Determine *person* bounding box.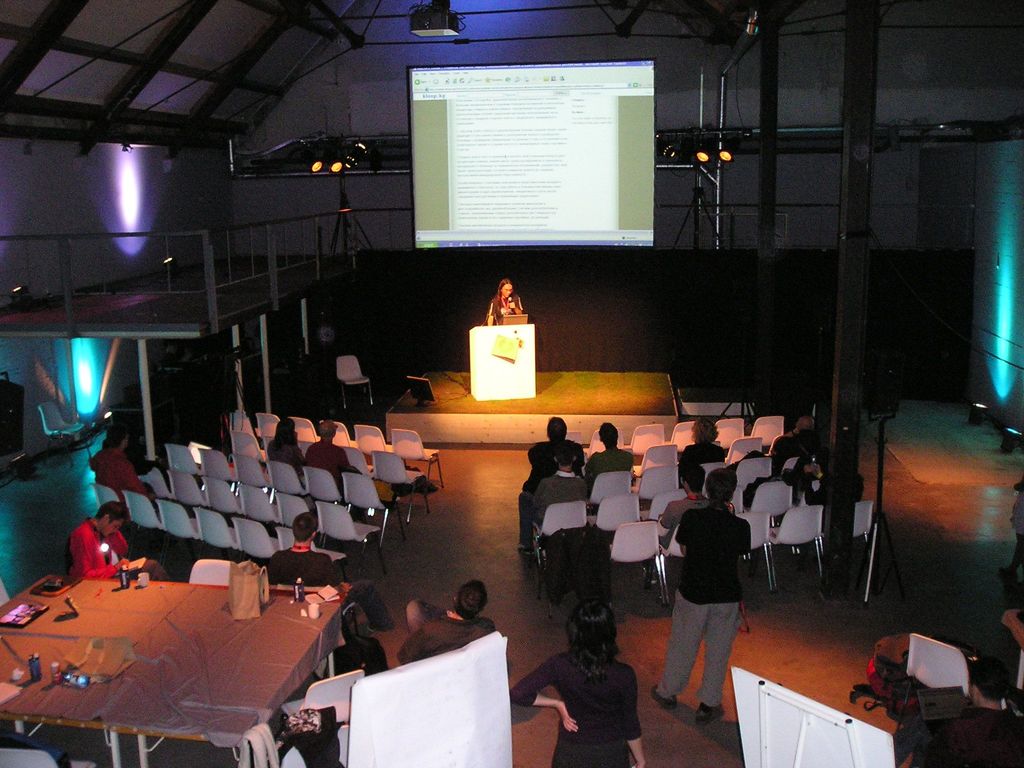
Determined: <box>579,415,640,484</box>.
